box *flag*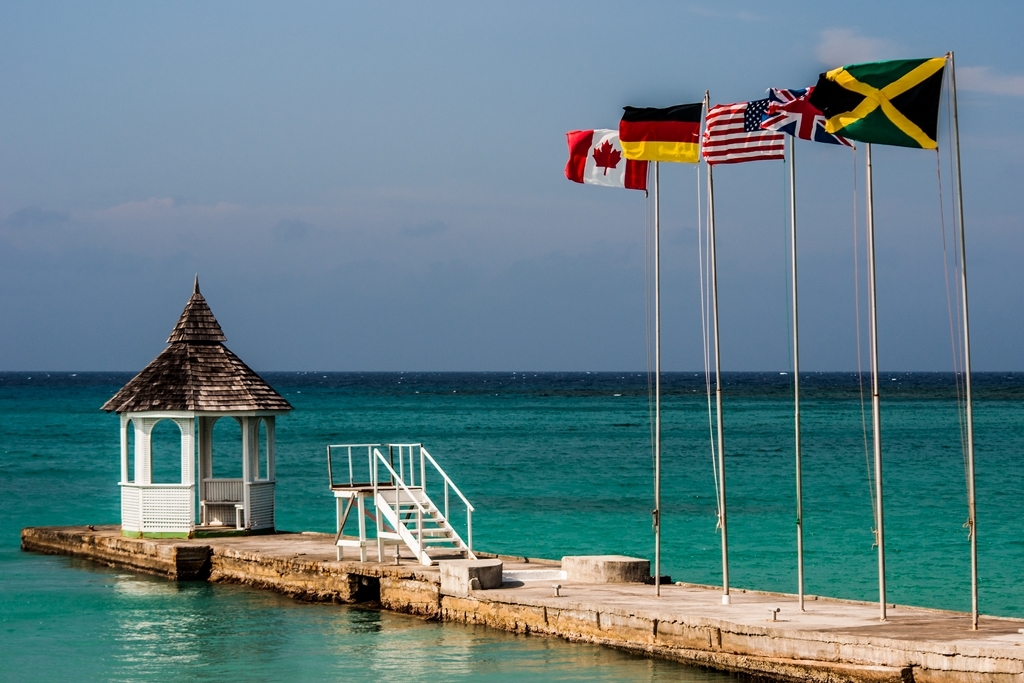
708, 94, 797, 163
